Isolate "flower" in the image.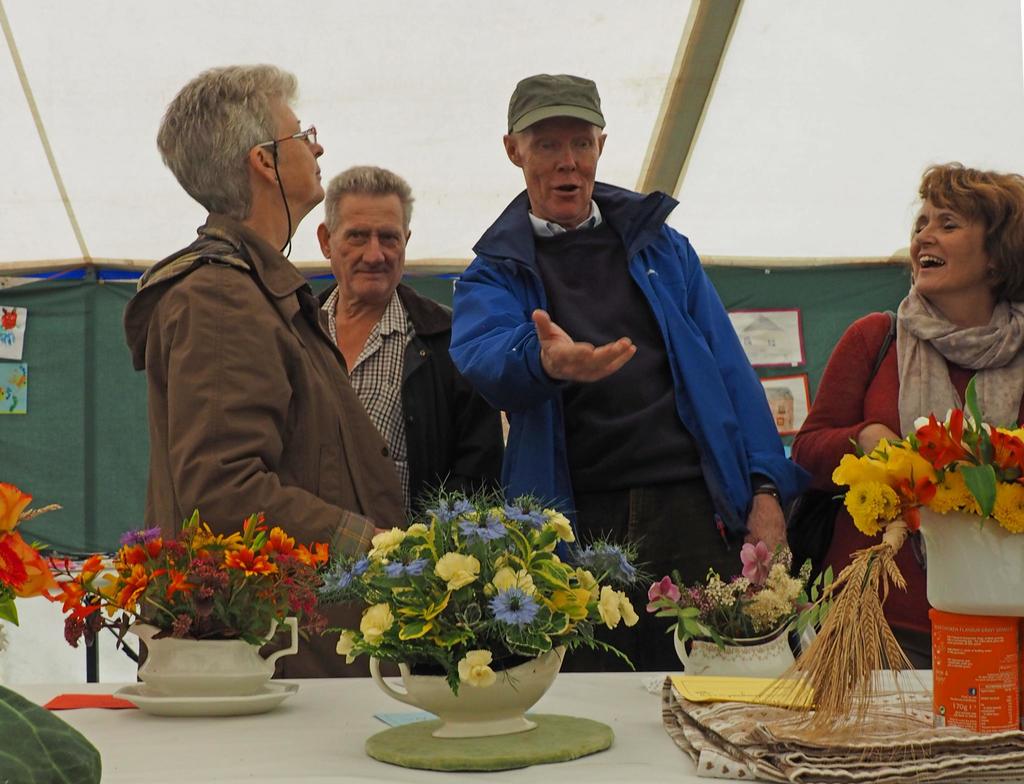
Isolated region: 437,550,477,589.
